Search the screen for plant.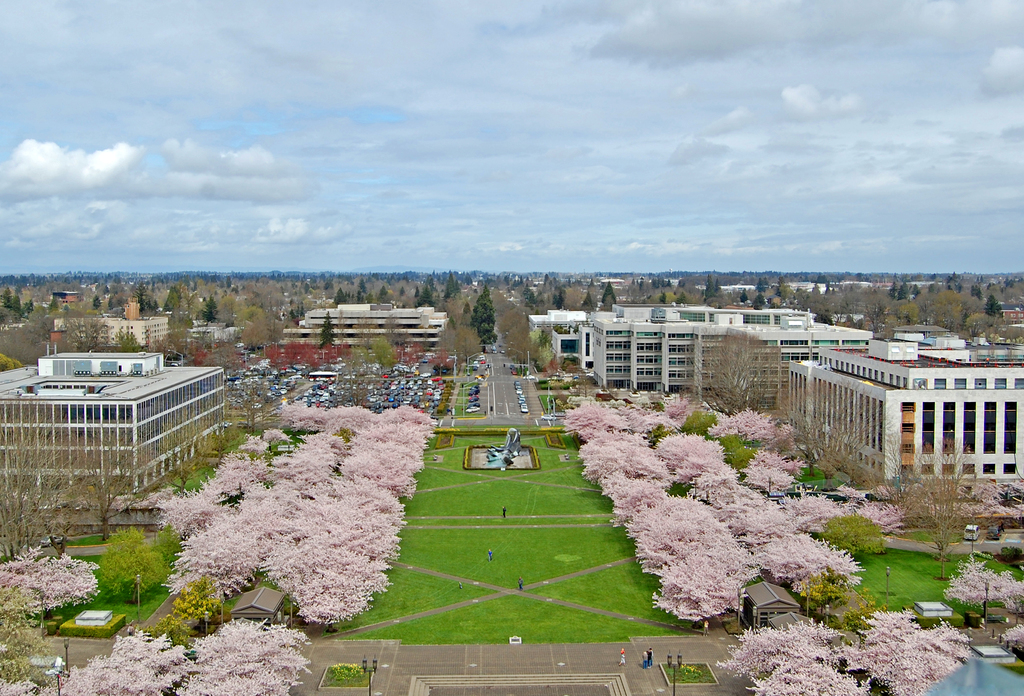
Found at 289:439:339:470.
